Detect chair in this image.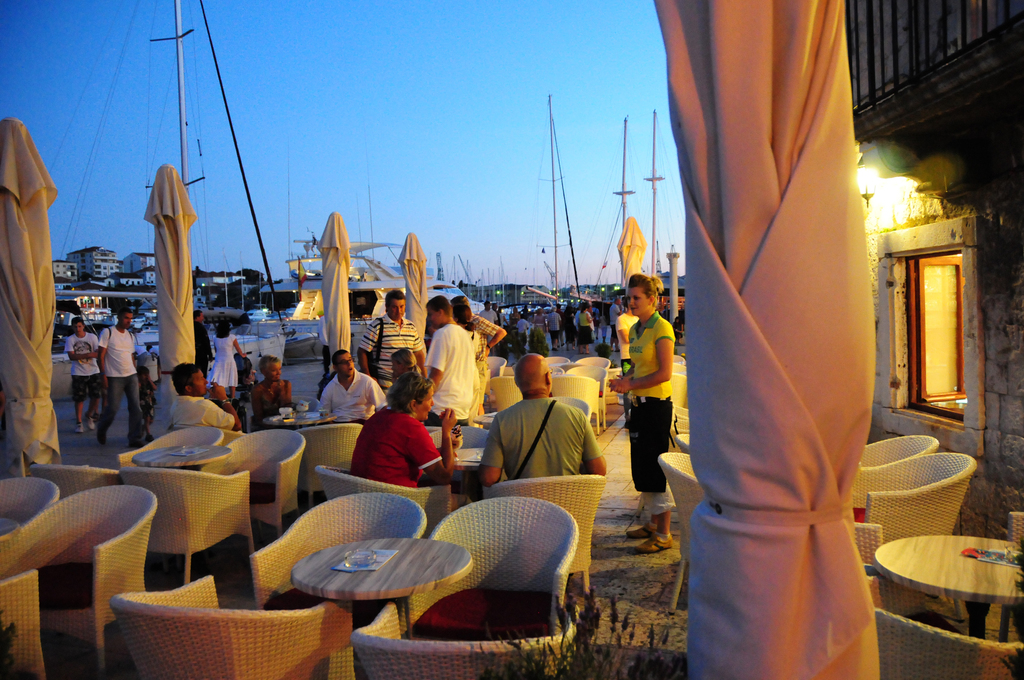
Detection: rect(580, 355, 612, 376).
